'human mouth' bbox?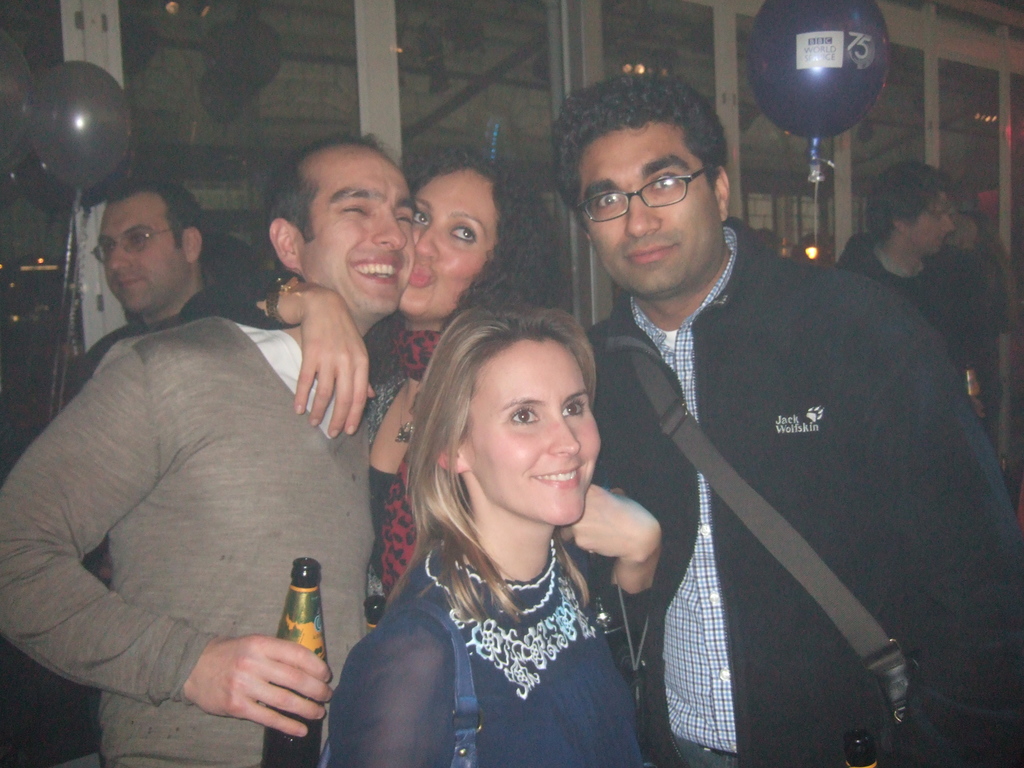
{"left": 534, "top": 464, "right": 582, "bottom": 485}
